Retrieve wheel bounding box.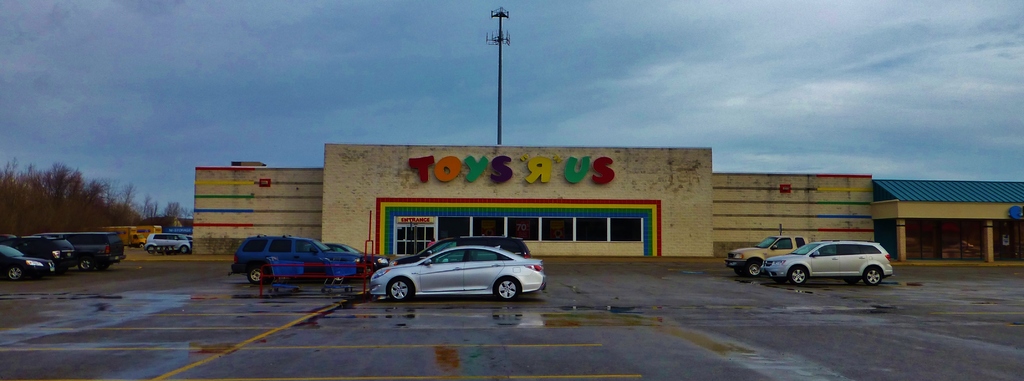
Bounding box: locate(5, 266, 22, 280).
